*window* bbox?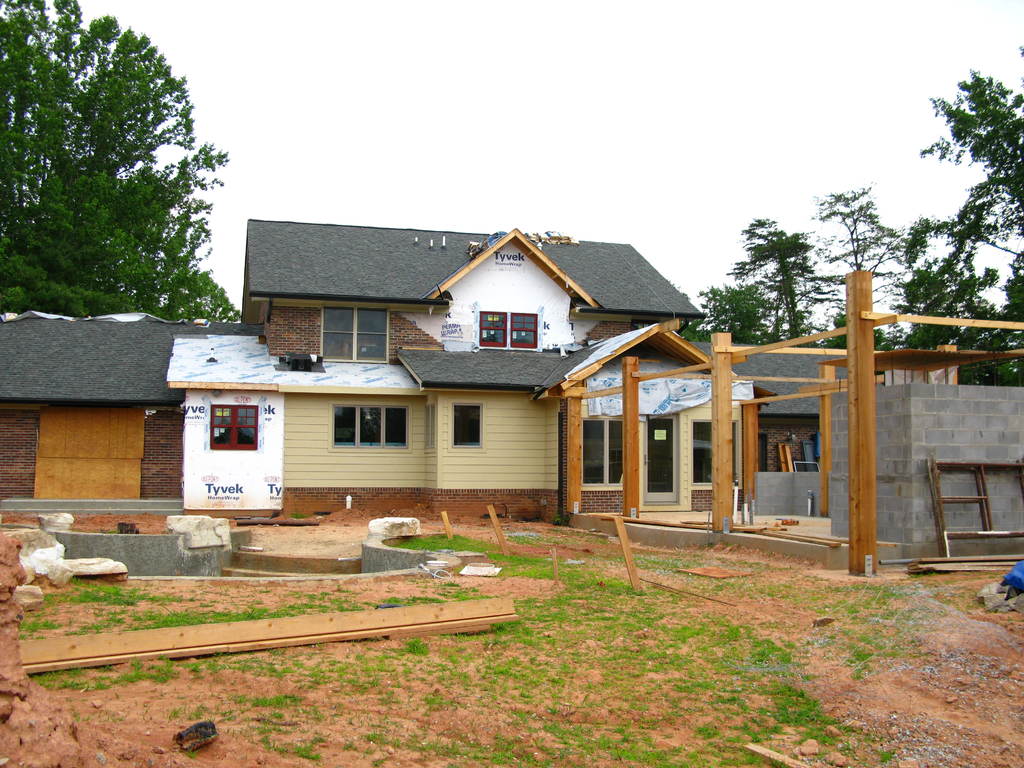
<region>420, 404, 435, 452</region>
